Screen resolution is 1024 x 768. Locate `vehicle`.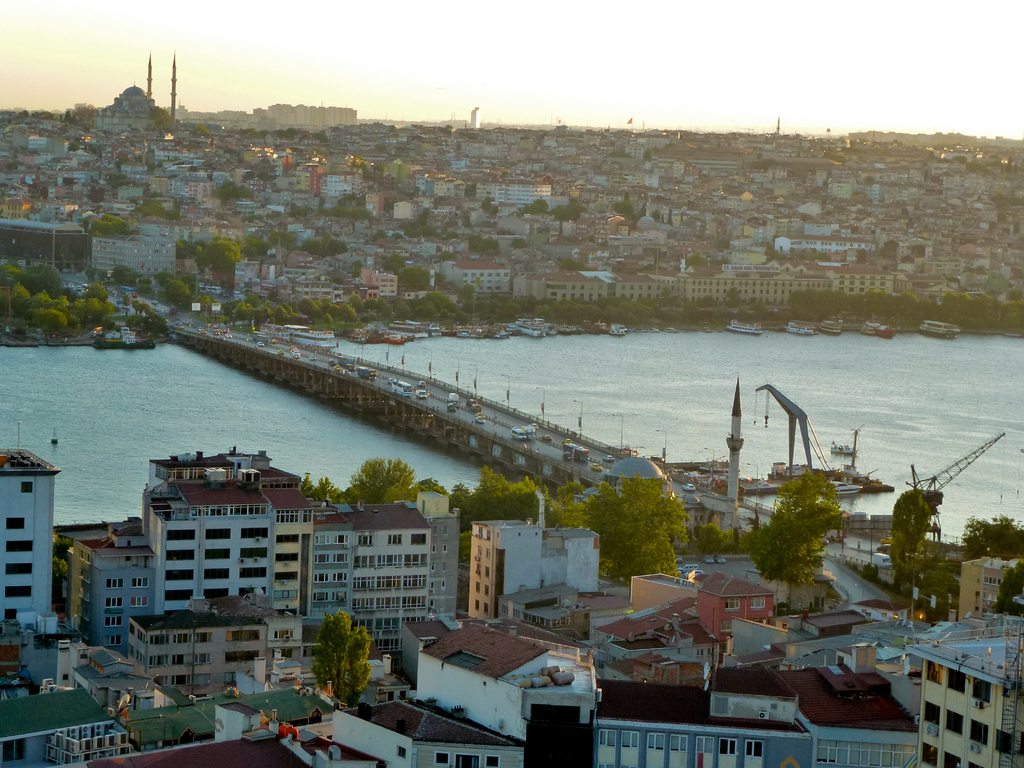
box(470, 399, 483, 413).
